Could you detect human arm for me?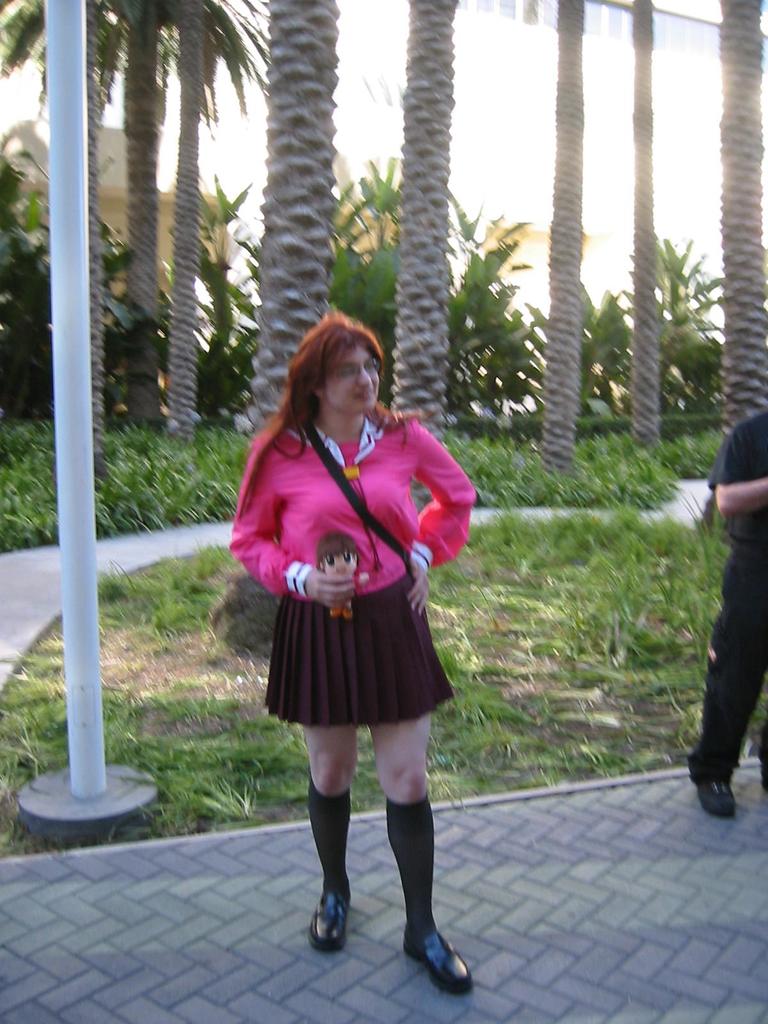
Detection result: crop(221, 435, 362, 609).
